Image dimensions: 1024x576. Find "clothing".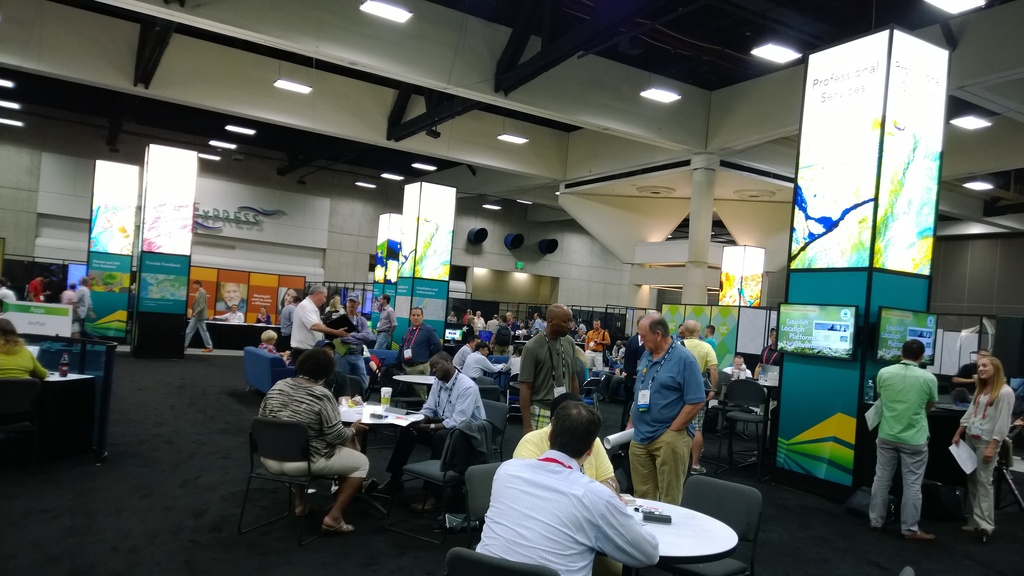
(0, 335, 49, 378).
